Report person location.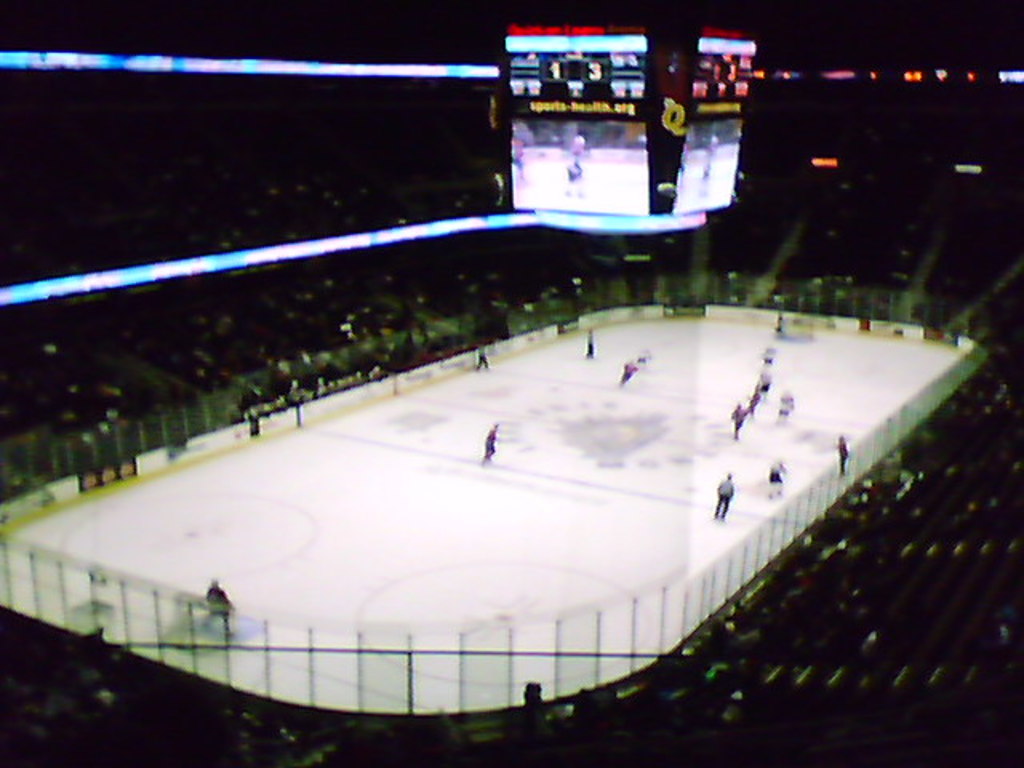
Report: [left=726, top=397, right=746, bottom=430].
